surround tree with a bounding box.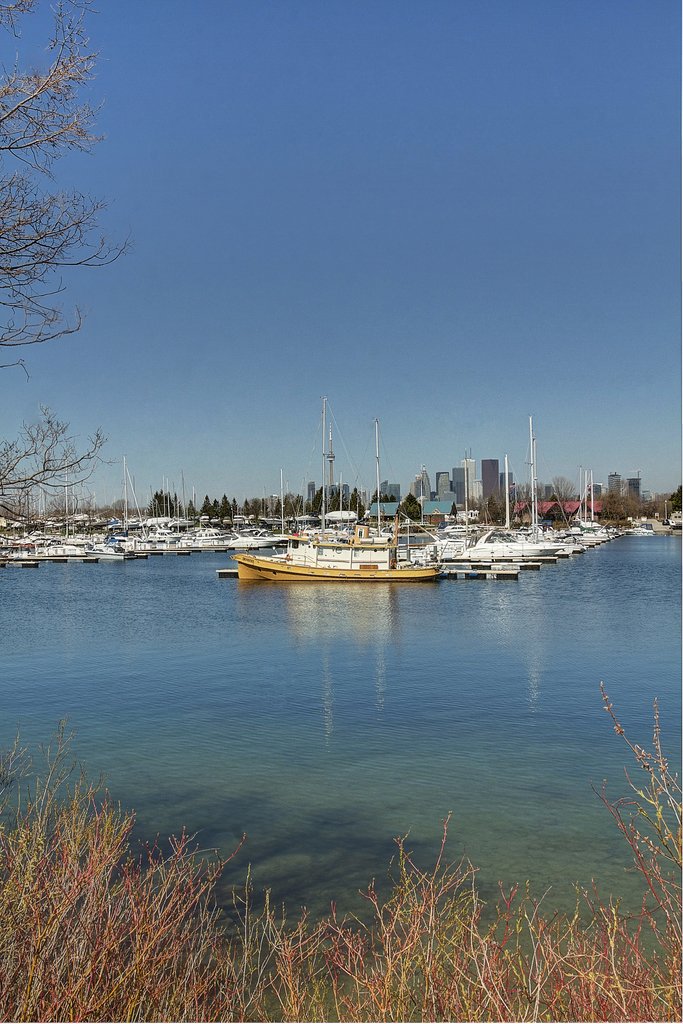
bbox=(448, 502, 460, 522).
